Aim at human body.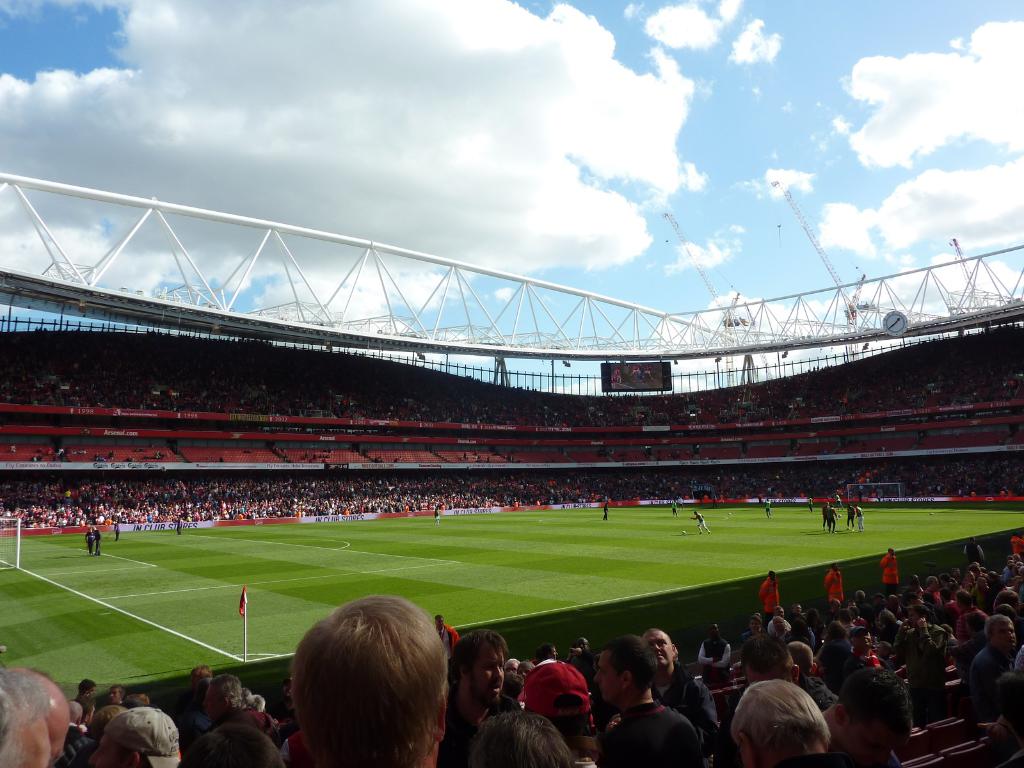
Aimed at Rect(857, 503, 865, 532).
